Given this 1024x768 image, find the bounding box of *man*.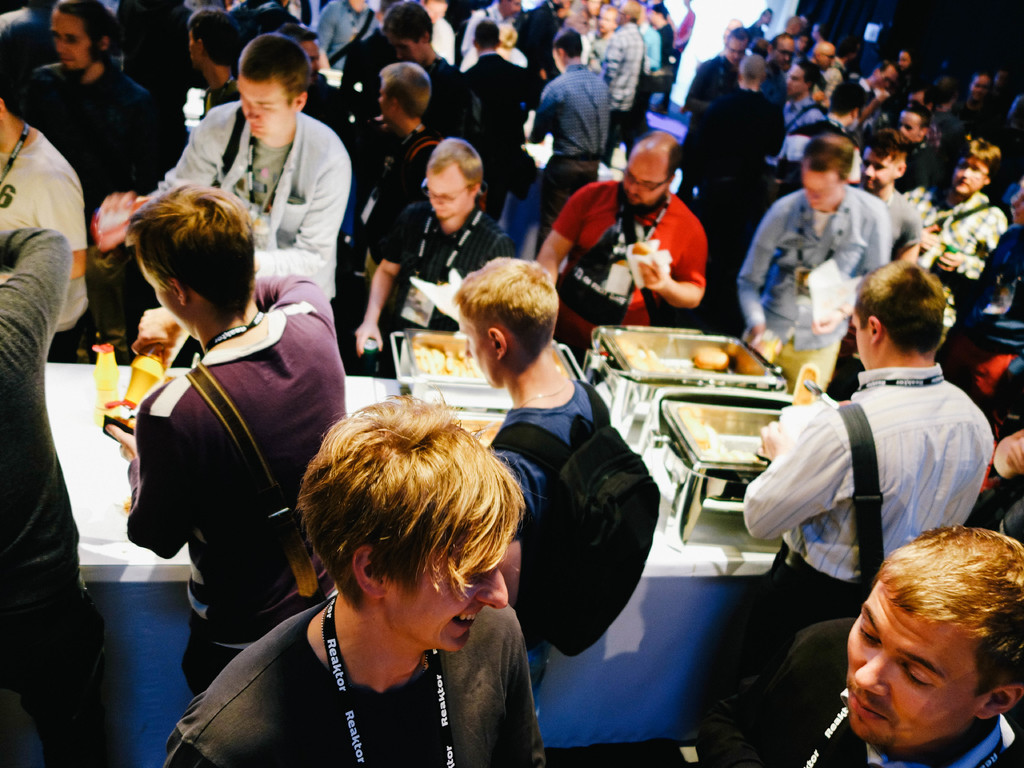
[880, 104, 946, 191].
